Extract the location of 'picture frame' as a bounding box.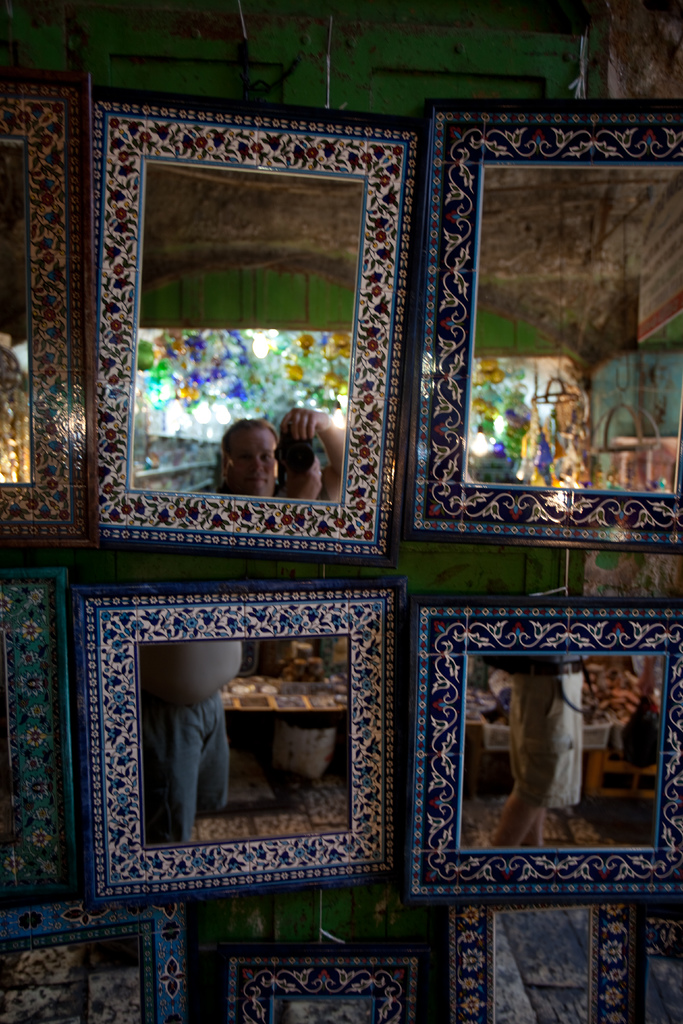
detection(0, 570, 88, 902).
